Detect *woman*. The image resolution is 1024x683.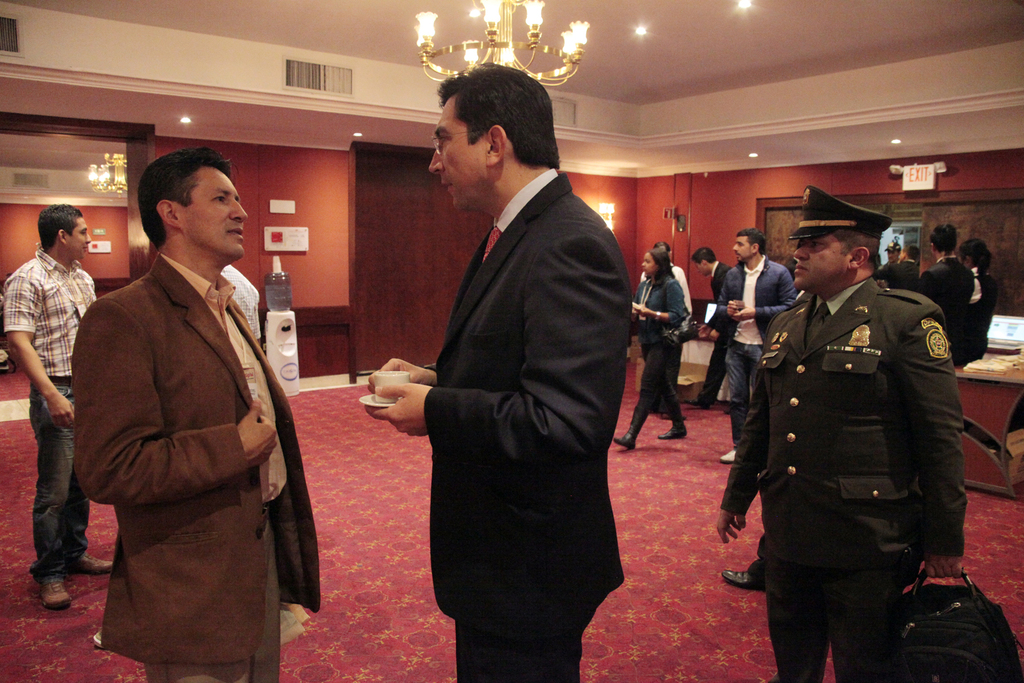
Rect(959, 239, 1007, 368).
